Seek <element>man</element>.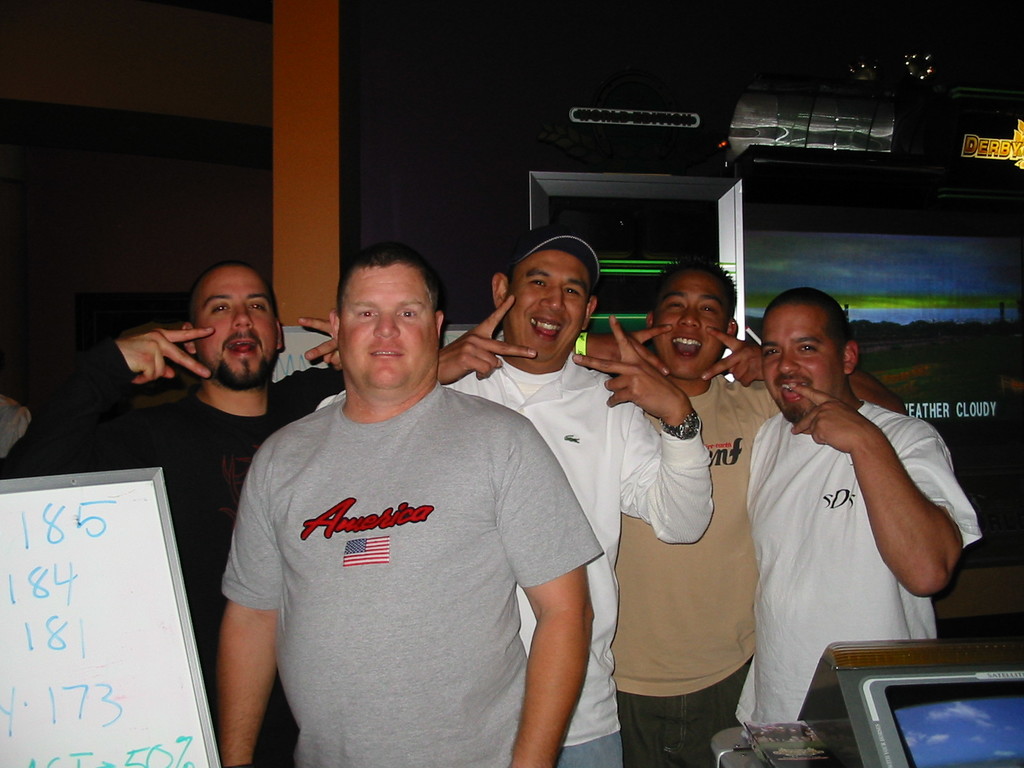
<region>429, 225, 721, 767</region>.
